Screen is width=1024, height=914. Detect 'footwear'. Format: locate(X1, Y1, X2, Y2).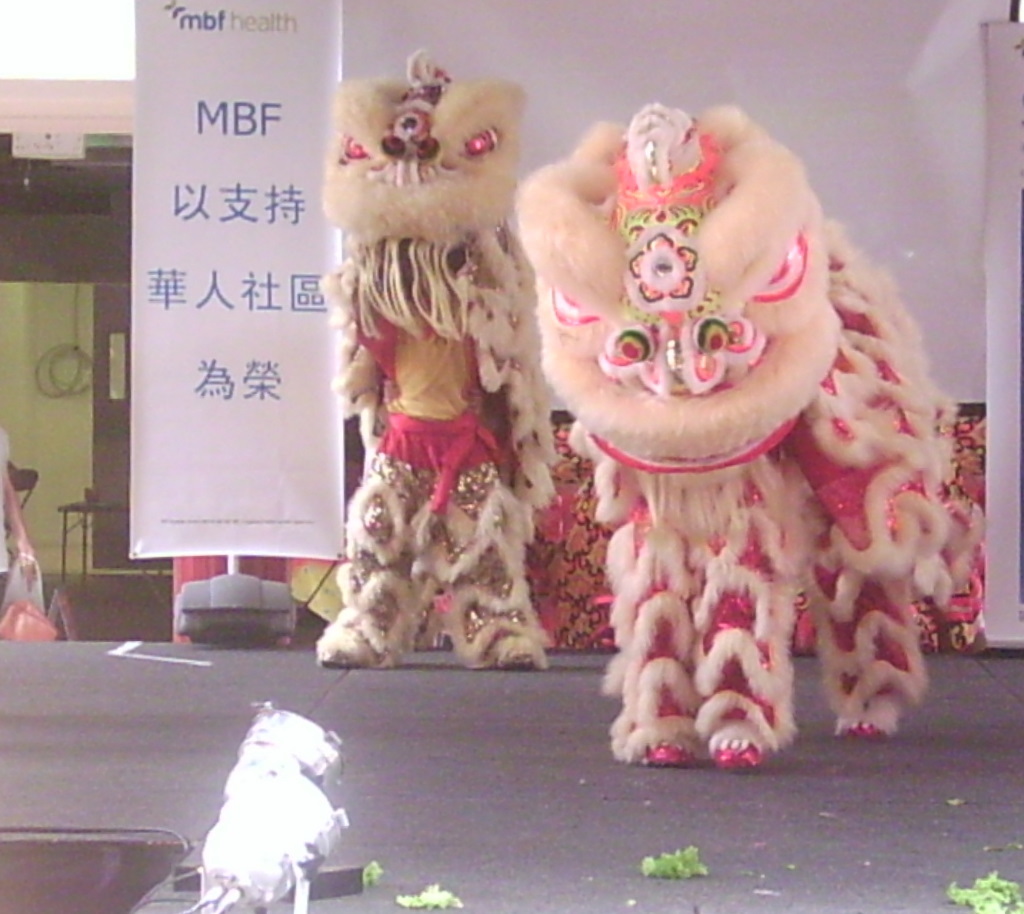
locate(952, 614, 988, 653).
